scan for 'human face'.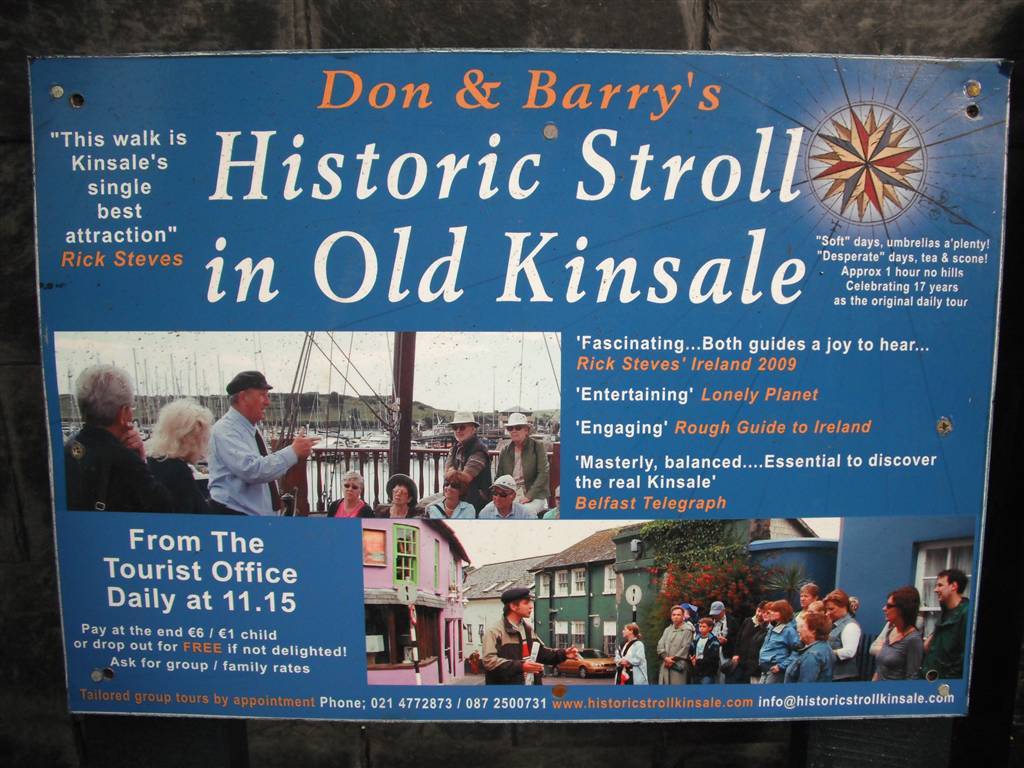
Scan result: left=492, top=486, right=515, bottom=507.
